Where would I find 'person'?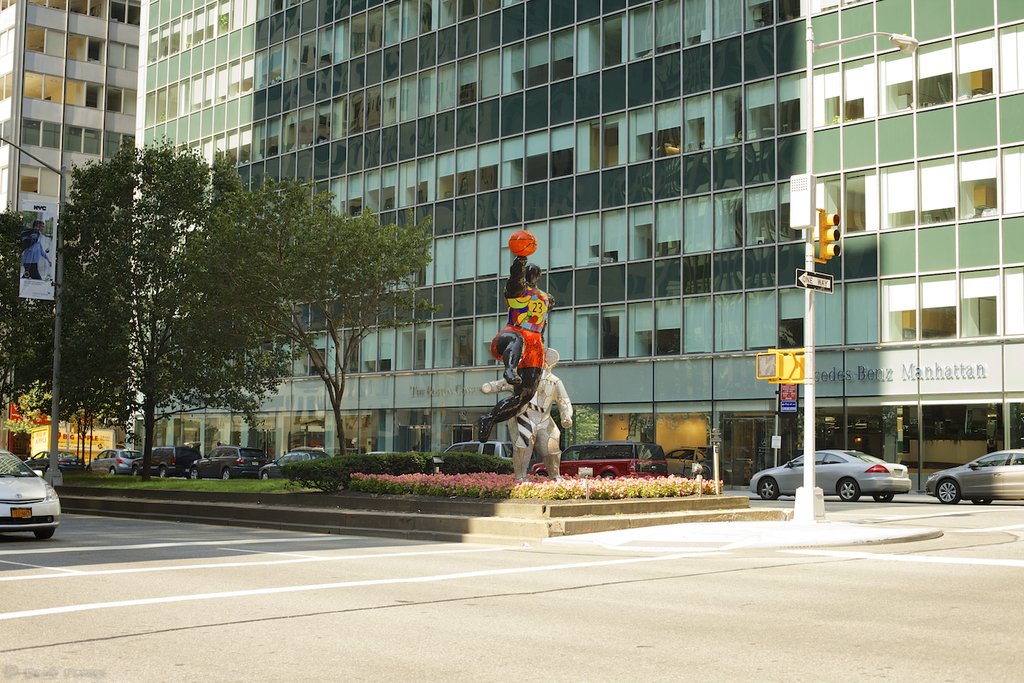
At <box>480,348,570,480</box>.
